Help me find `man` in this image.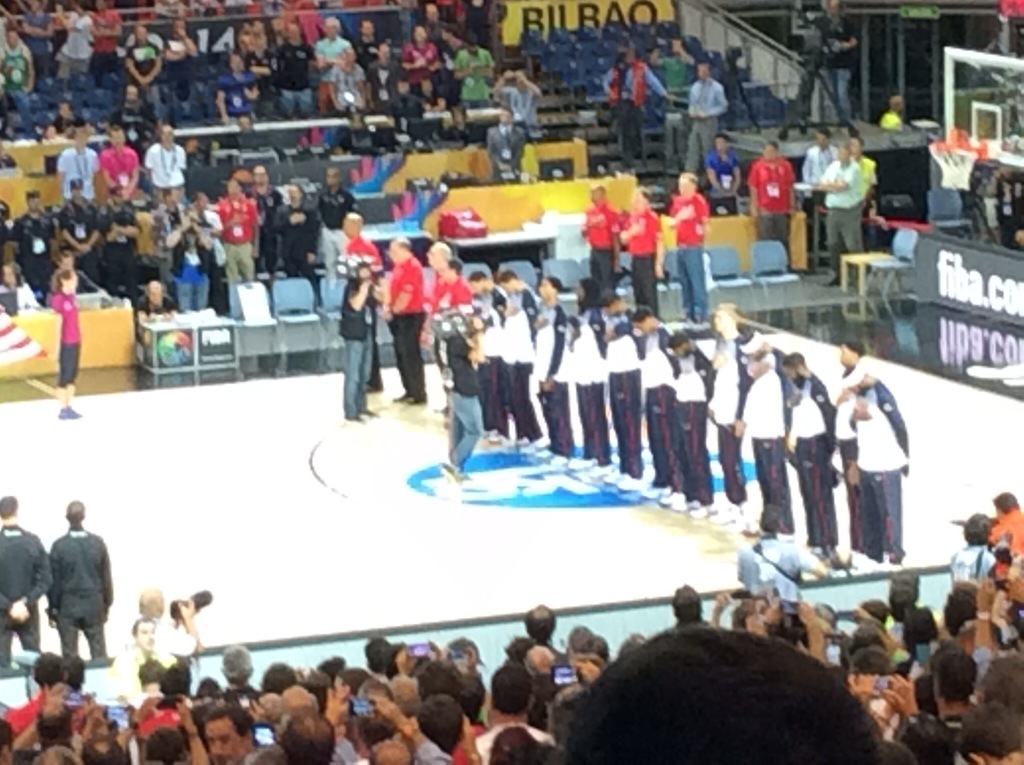
Found it: left=497, top=266, right=537, bottom=441.
